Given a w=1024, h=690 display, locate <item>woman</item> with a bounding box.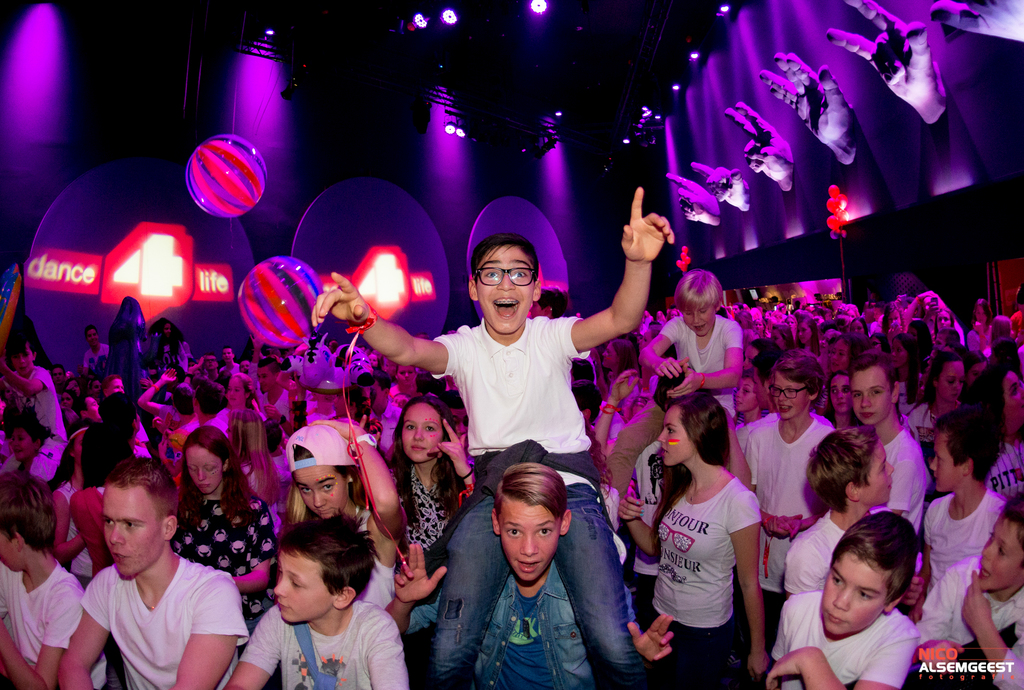
Located: {"x1": 930, "y1": 307, "x2": 956, "y2": 335}.
